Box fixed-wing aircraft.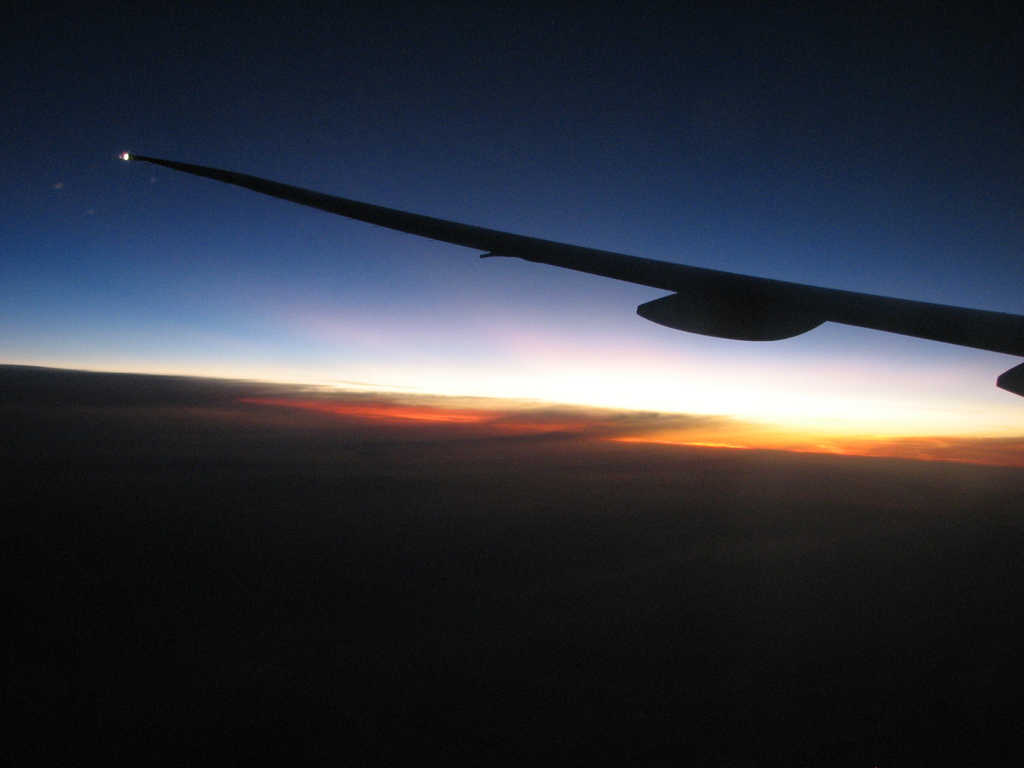
<region>119, 152, 1023, 400</region>.
